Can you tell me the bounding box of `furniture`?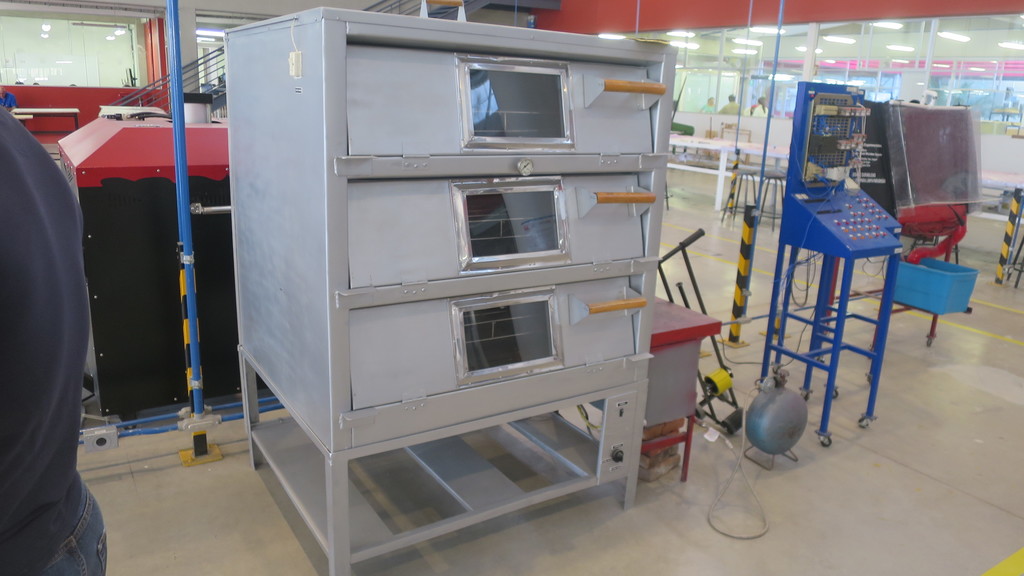
Rect(721, 168, 756, 222).
